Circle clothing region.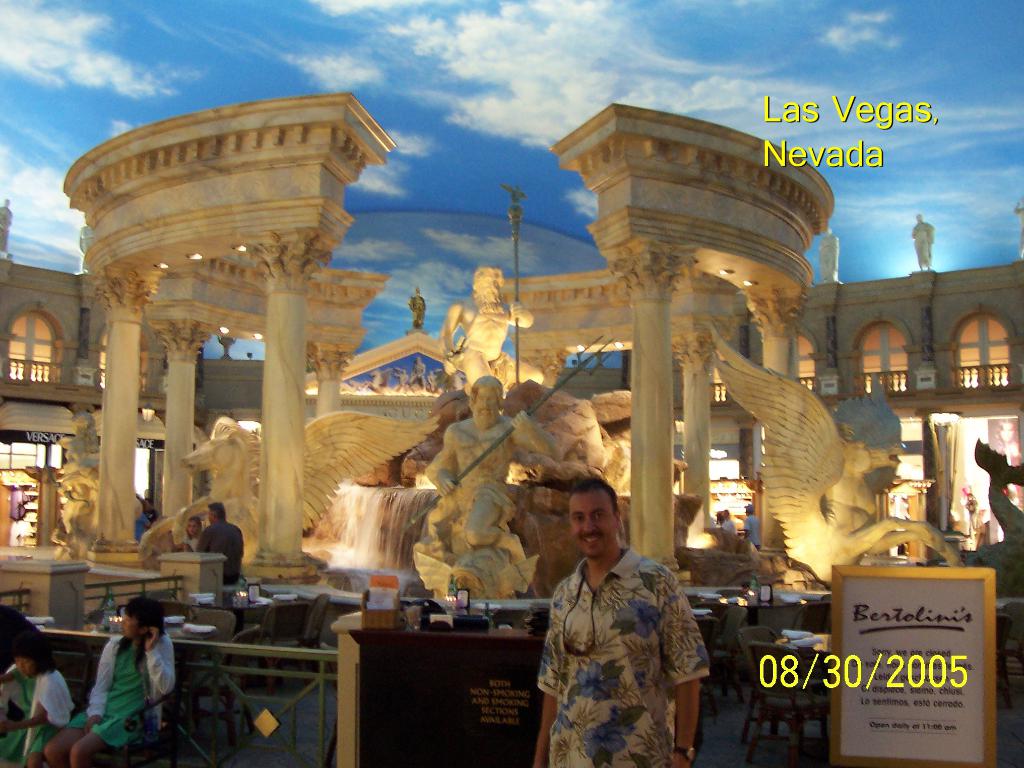
Region: locate(136, 511, 147, 540).
